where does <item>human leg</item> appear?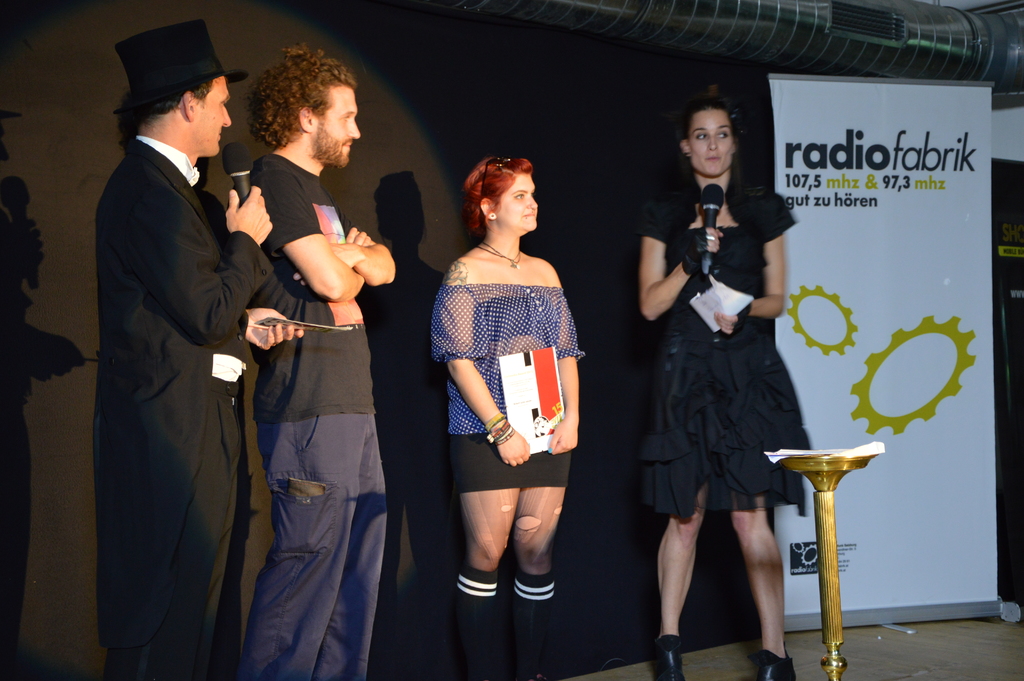
Appears at <region>652, 482, 710, 680</region>.
